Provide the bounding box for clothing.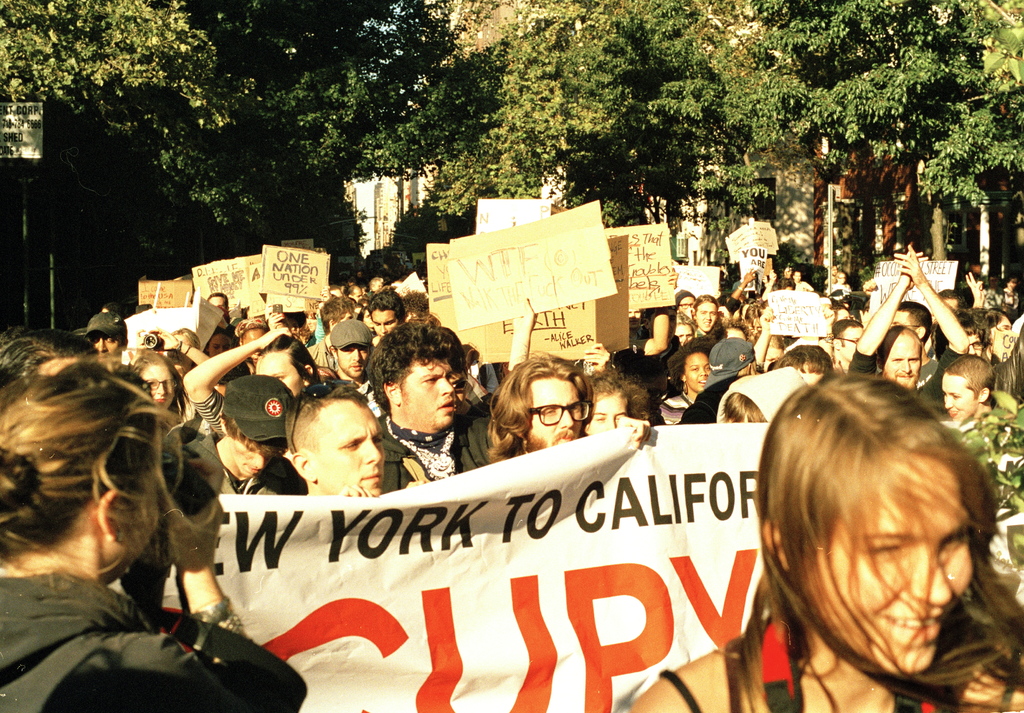
0 570 308 712.
